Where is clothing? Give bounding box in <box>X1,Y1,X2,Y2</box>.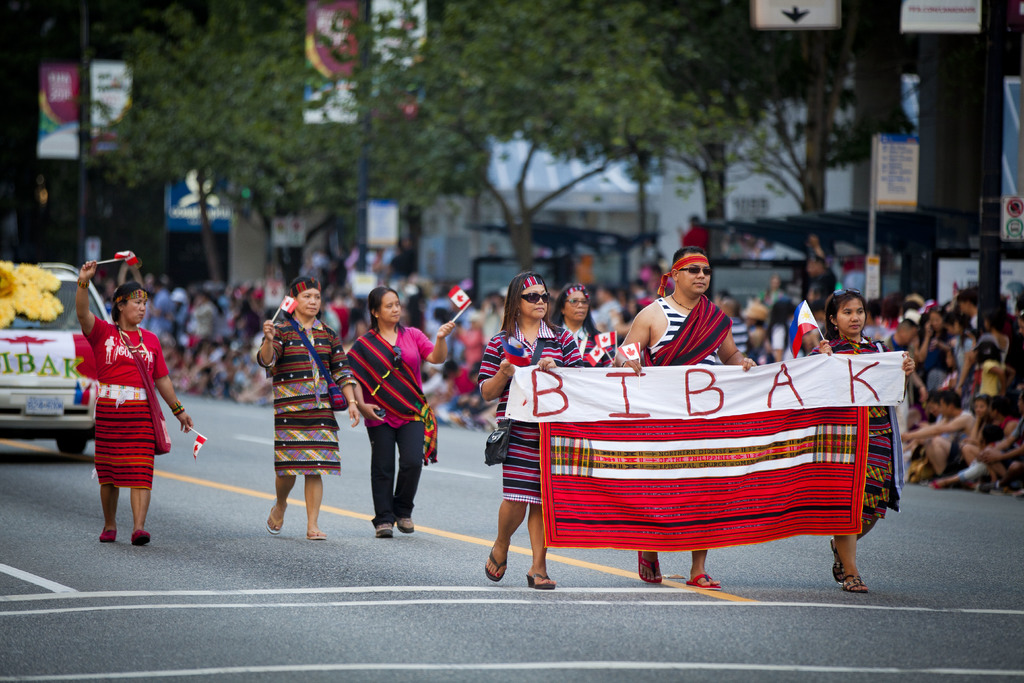
<box>976,332,1013,361</box>.
